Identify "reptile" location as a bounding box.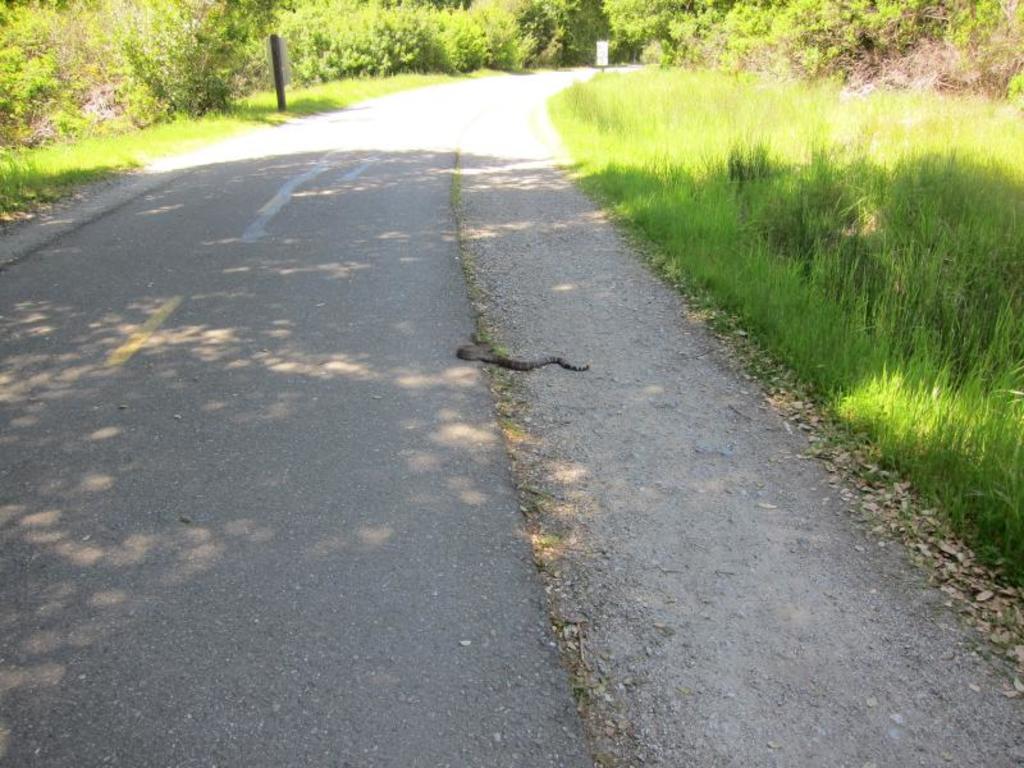
l=456, t=334, r=594, b=372.
